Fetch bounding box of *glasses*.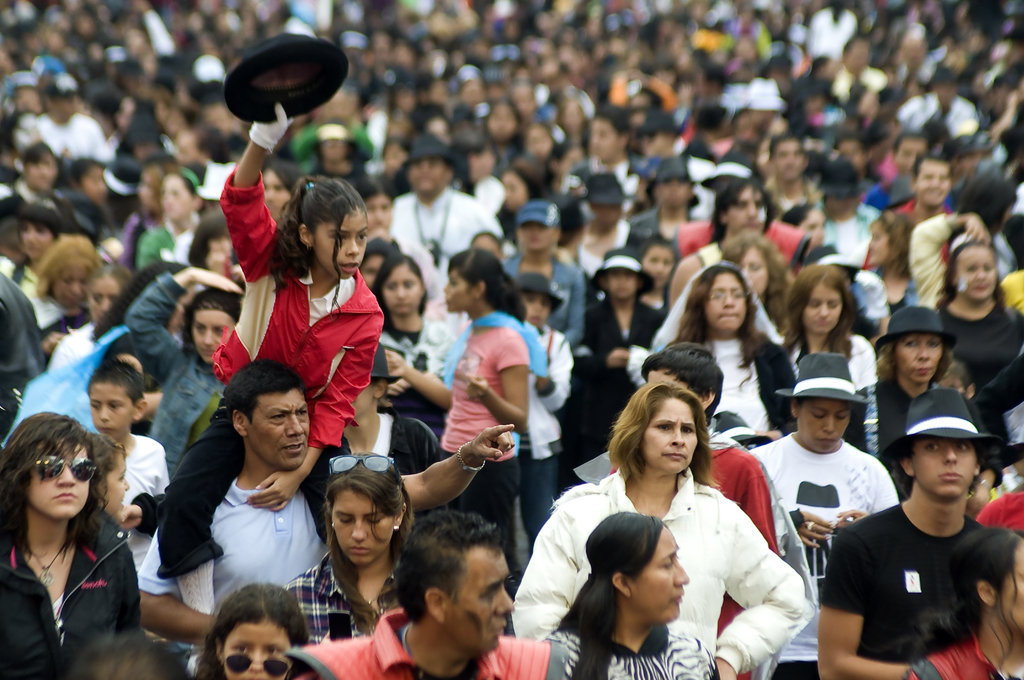
Bbox: x1=33, y1=455, x2=99, y2=482.
